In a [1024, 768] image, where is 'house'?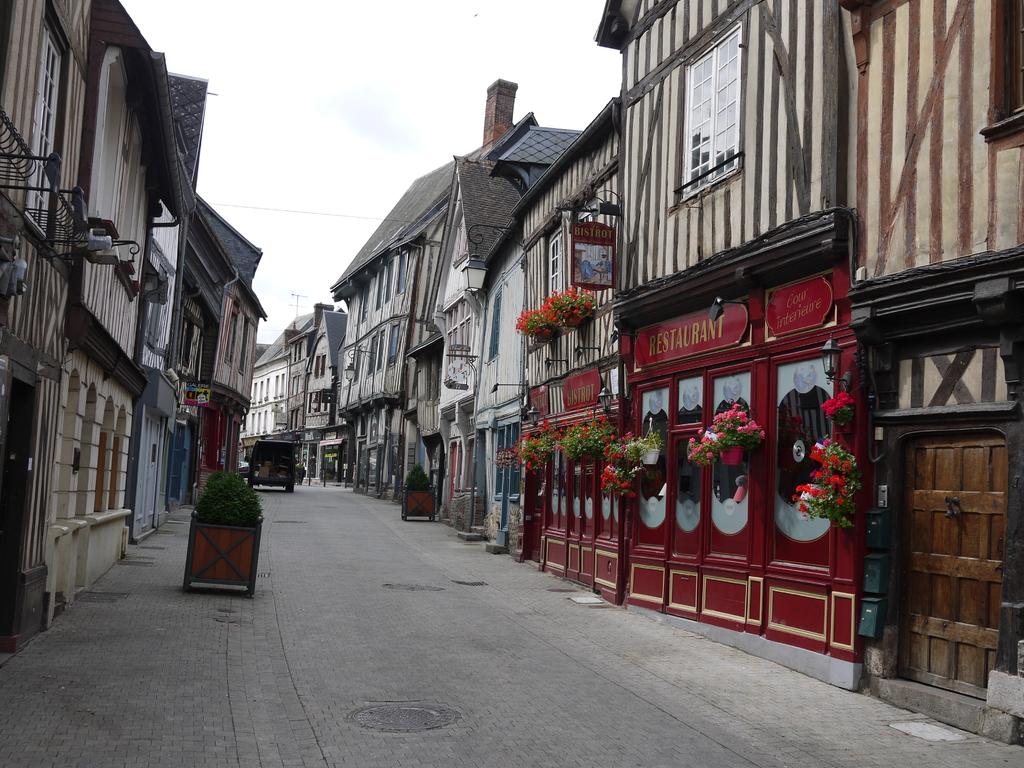
[295,317,336,473].
